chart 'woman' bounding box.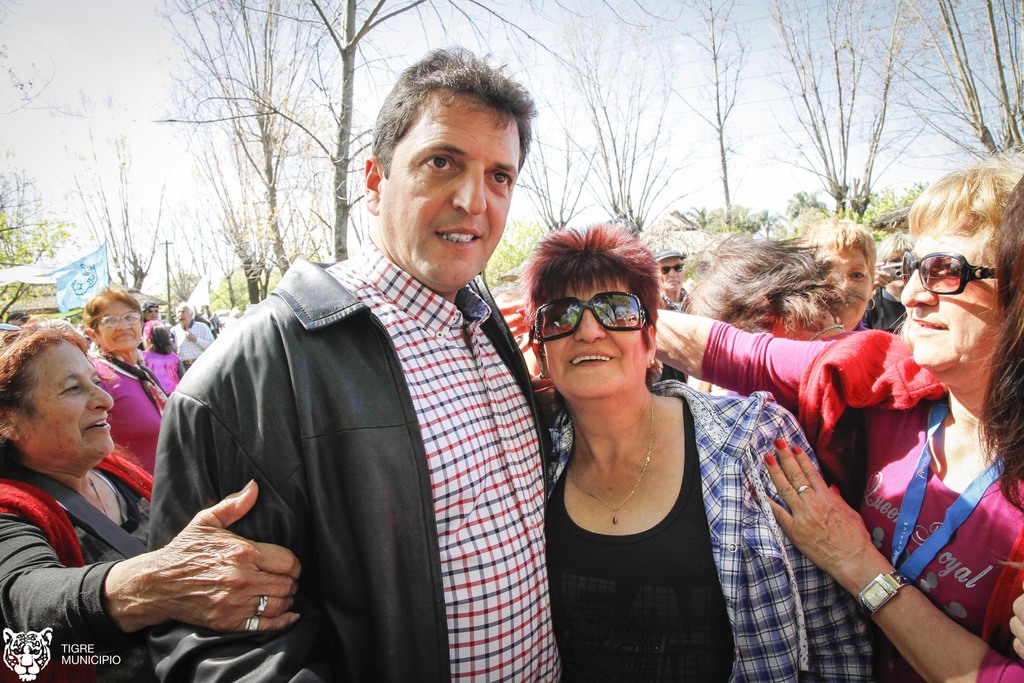
Charted: [500,156,1023,682].
